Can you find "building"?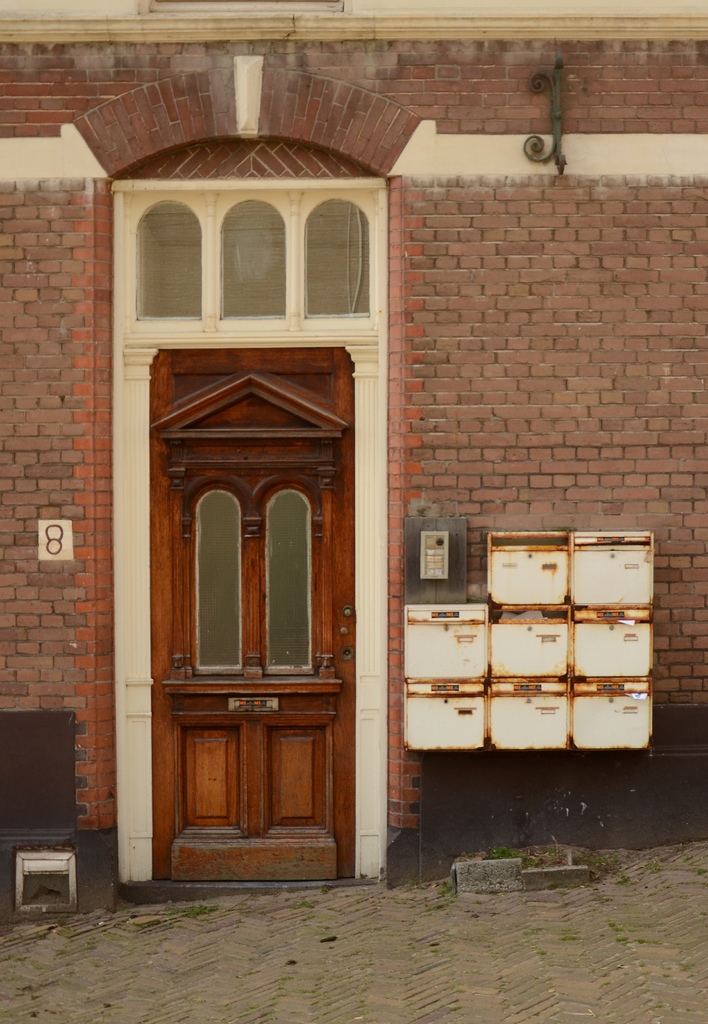
Yes, bounding box: 0, 0, 707, 914.
